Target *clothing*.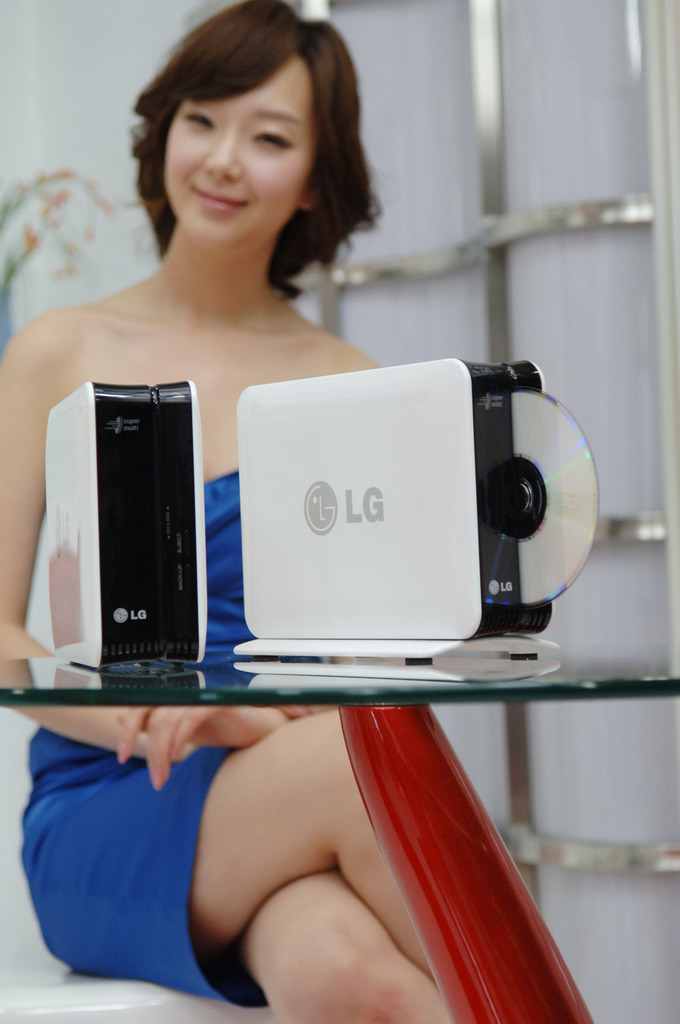
Target region: <region>16, 468, 266, 1007</region>.
